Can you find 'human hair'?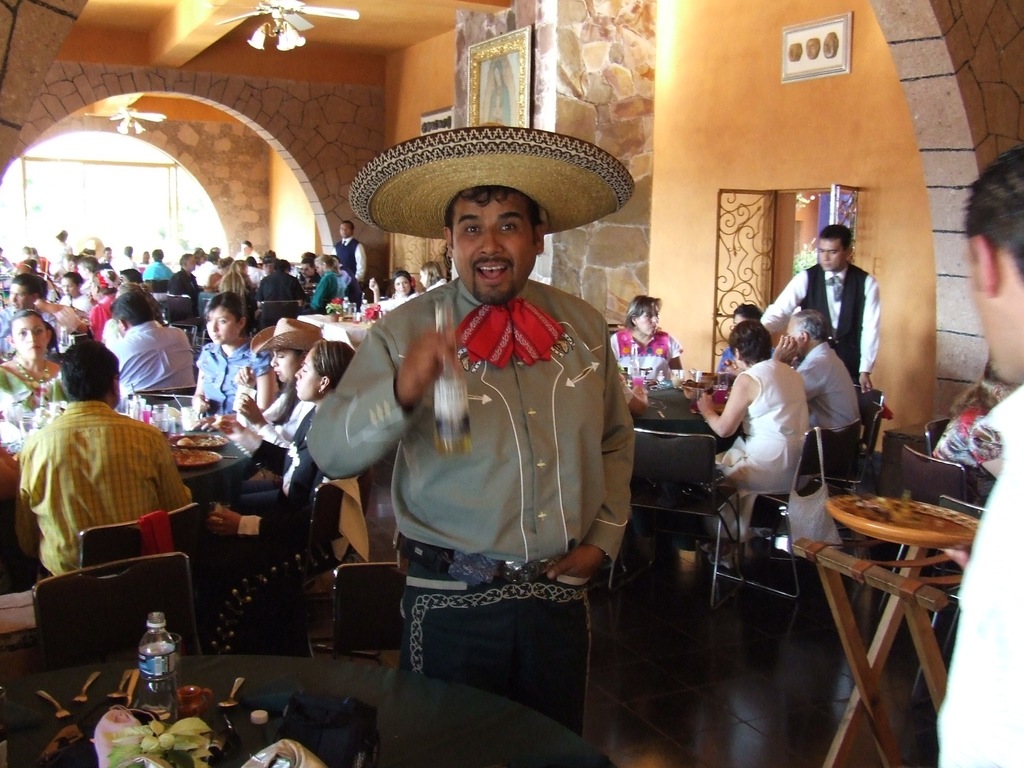
Yes, bounding box: 150, 248, 163, 261.
